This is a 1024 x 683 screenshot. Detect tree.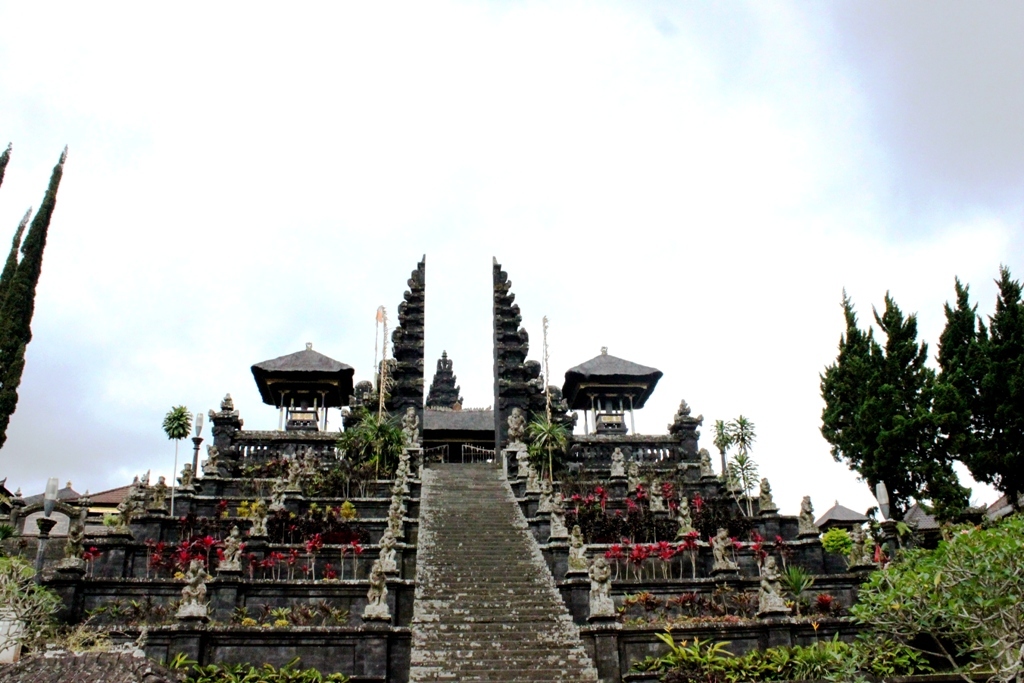
l=355, t=413, r=404, b=482.
